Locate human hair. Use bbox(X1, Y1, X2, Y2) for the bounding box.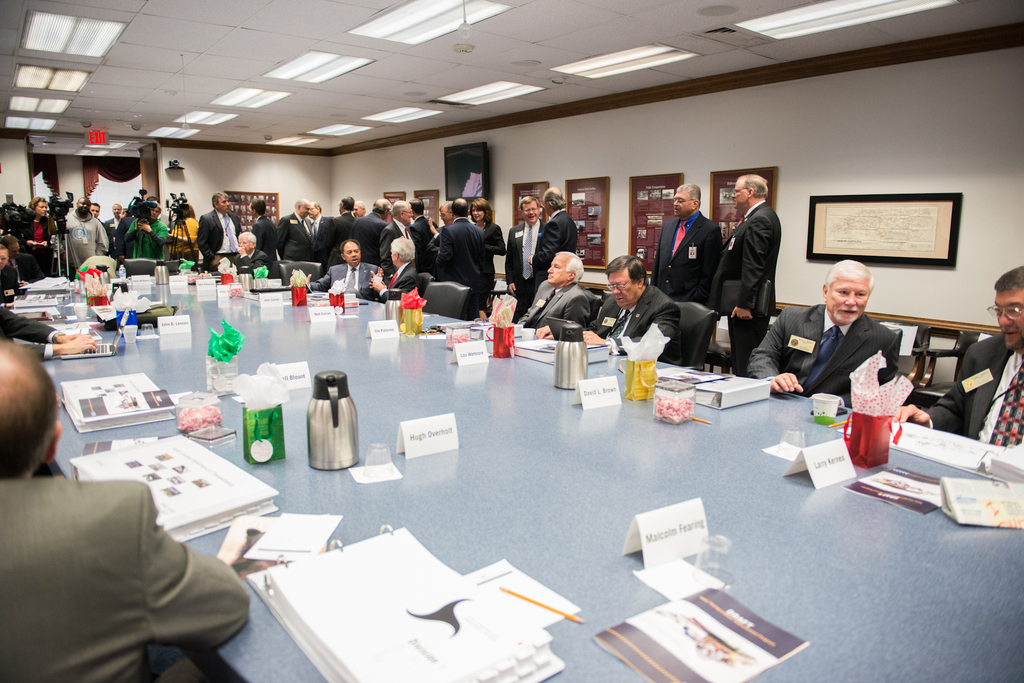
bbox(518, 196, 538, 207).
